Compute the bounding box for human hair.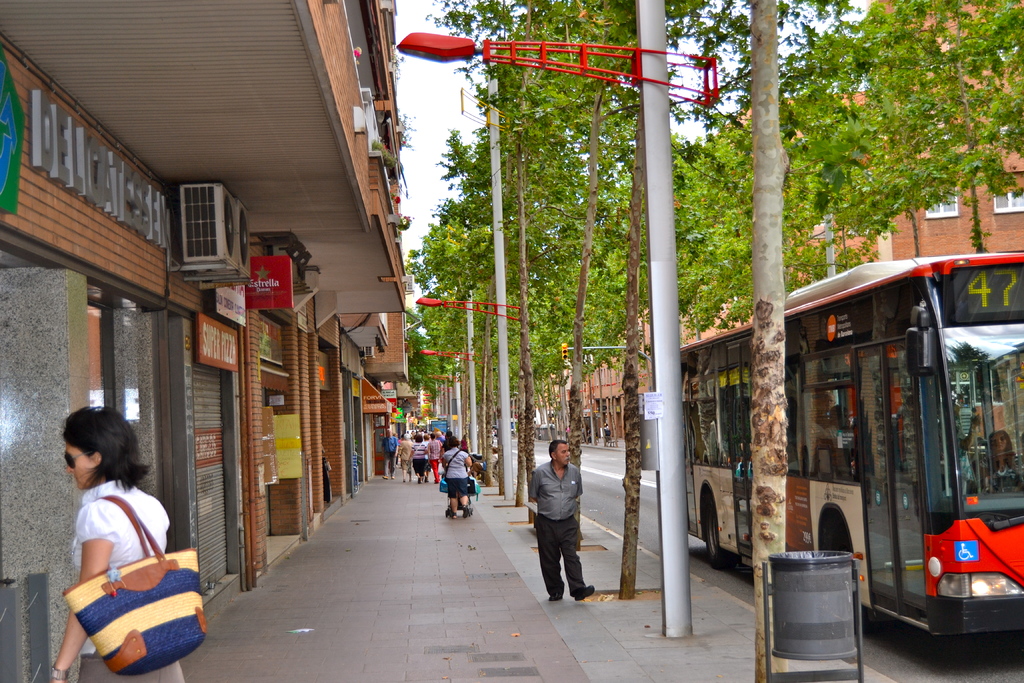
rect(548, 440, 566, 460).
